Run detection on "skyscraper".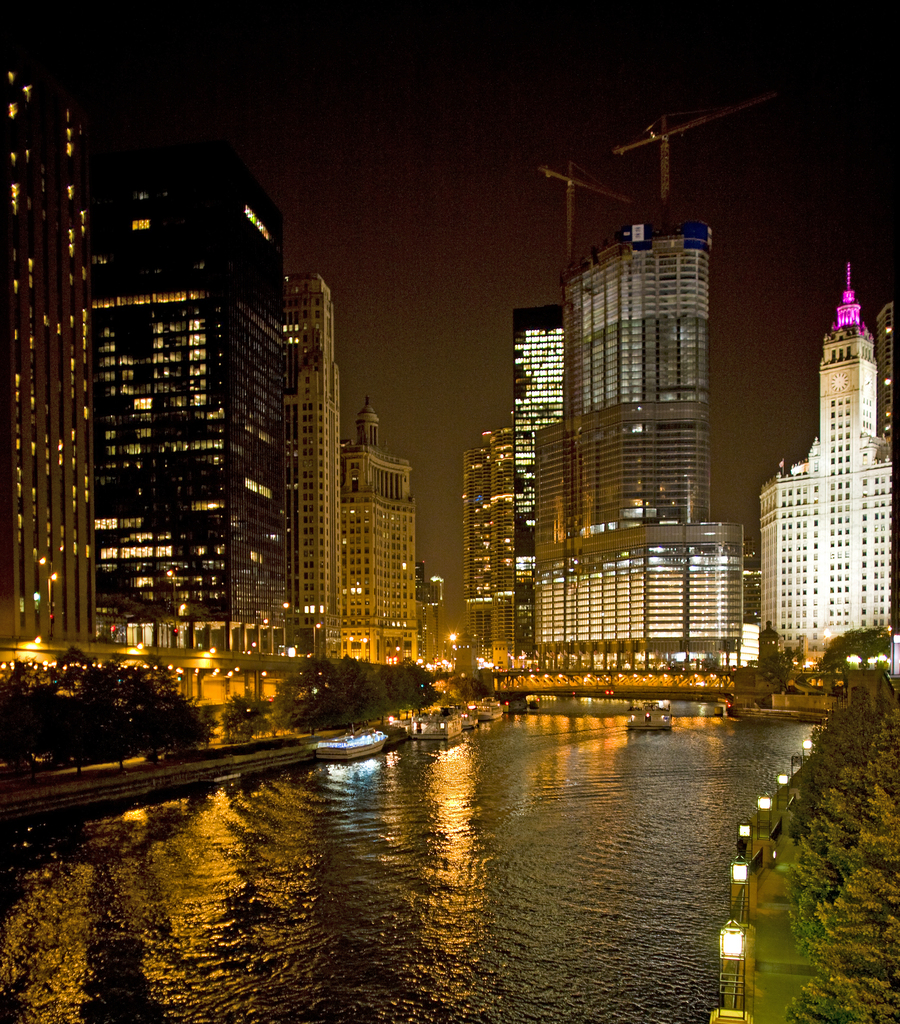
Result: region(89, 181, 273, 645).
